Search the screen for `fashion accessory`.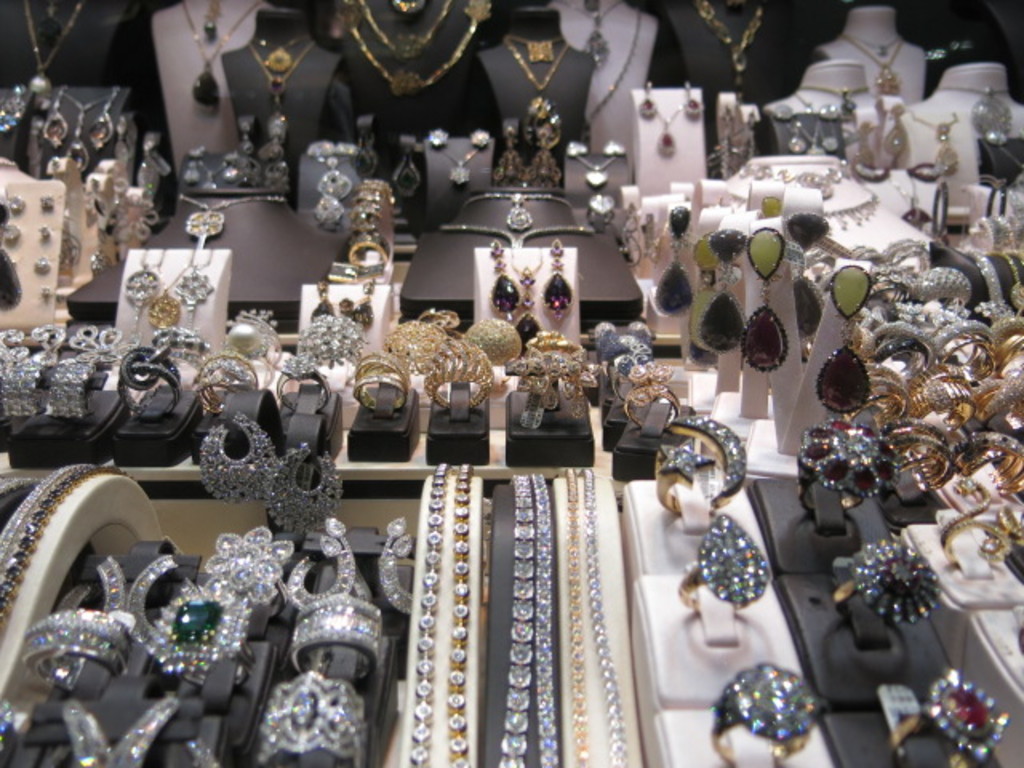
Found at [467, 125, 496, 150].
